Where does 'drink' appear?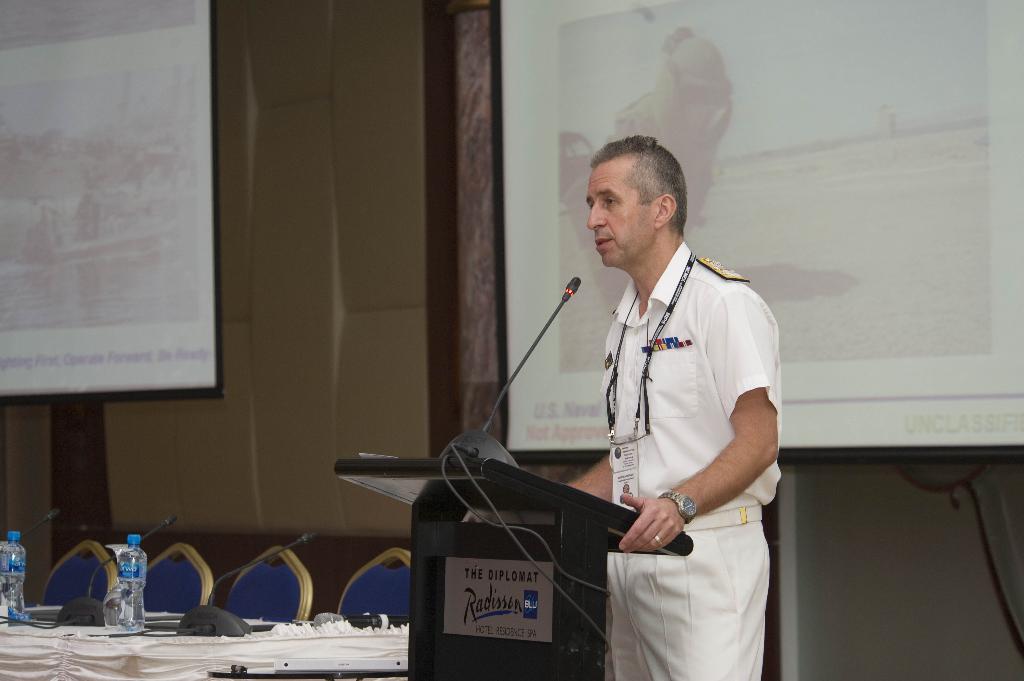
Appears at crop(118, 545, 150, 632).
